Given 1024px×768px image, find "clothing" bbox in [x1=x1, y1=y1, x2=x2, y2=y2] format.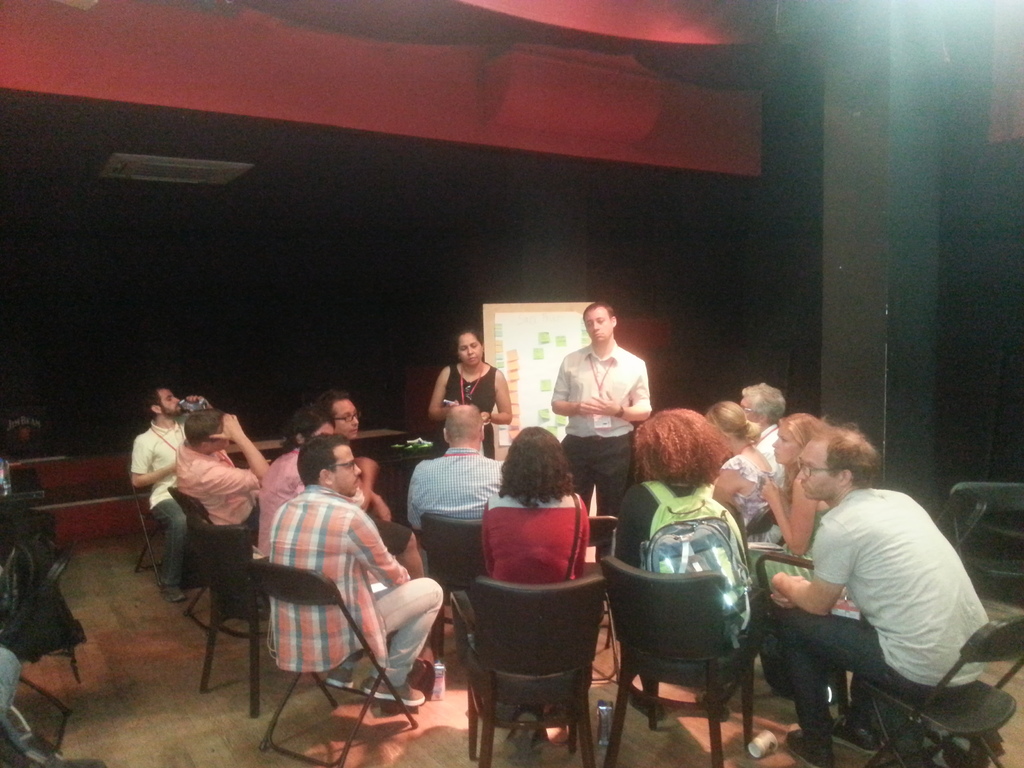
[x1=826, y1=487, x2=984, y2=749].
